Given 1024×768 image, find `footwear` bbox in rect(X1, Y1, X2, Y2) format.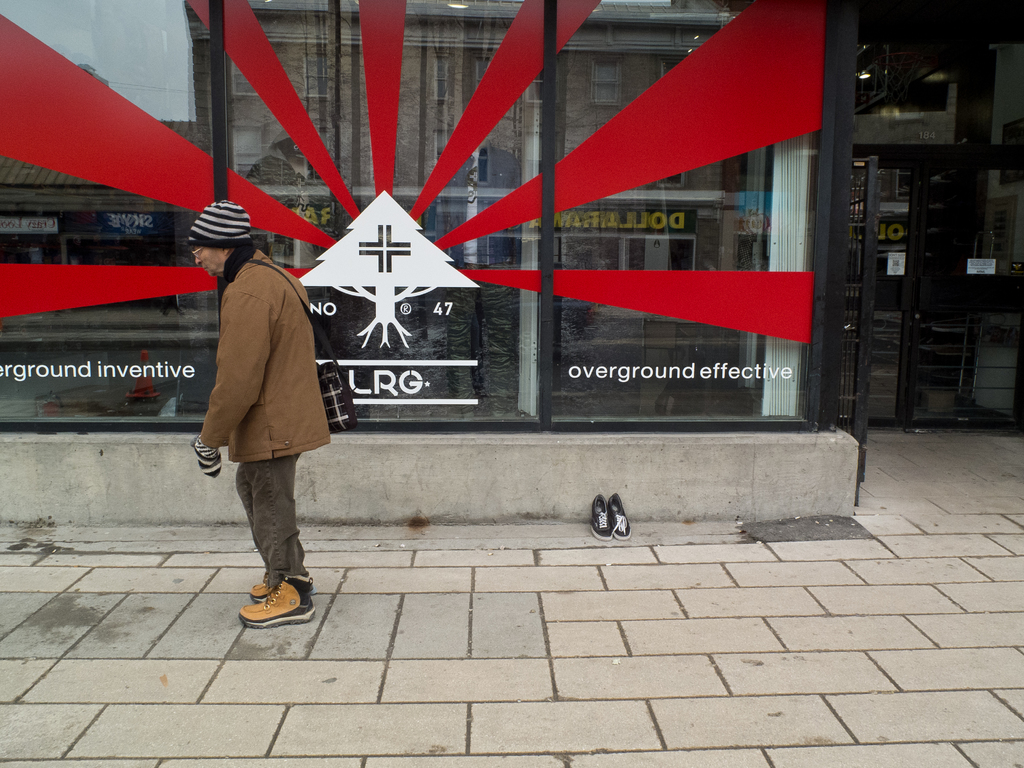
rect(615, 488, 630, 542).
